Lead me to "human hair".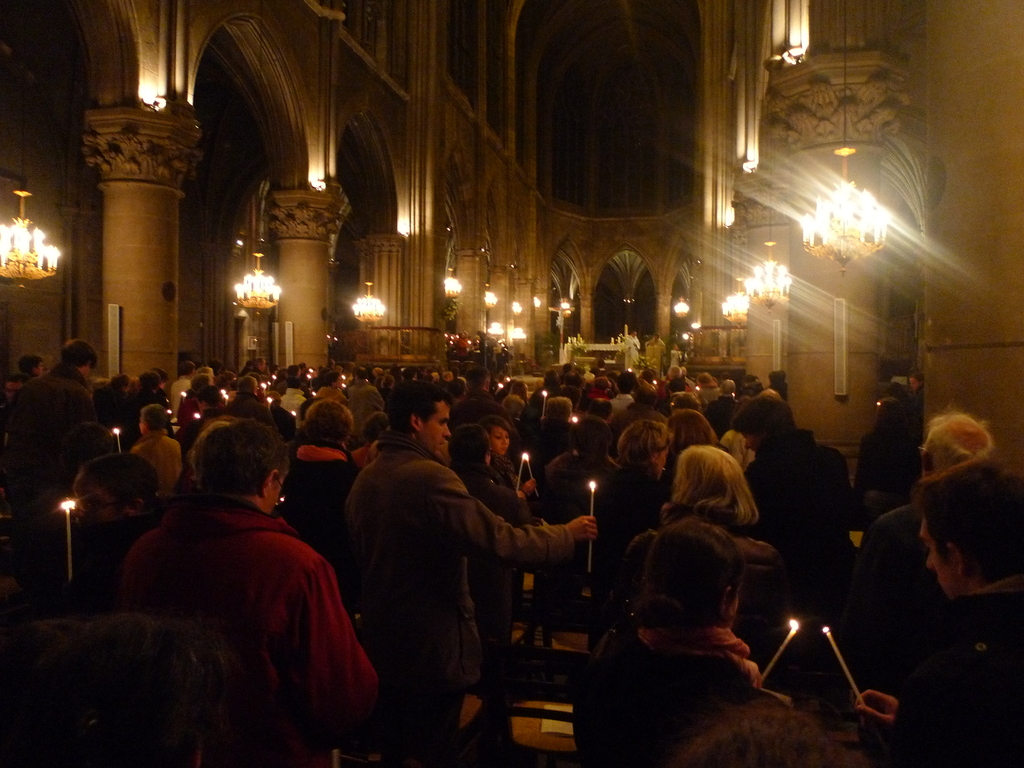
Lead to <box>383,378,456,440</box>.
